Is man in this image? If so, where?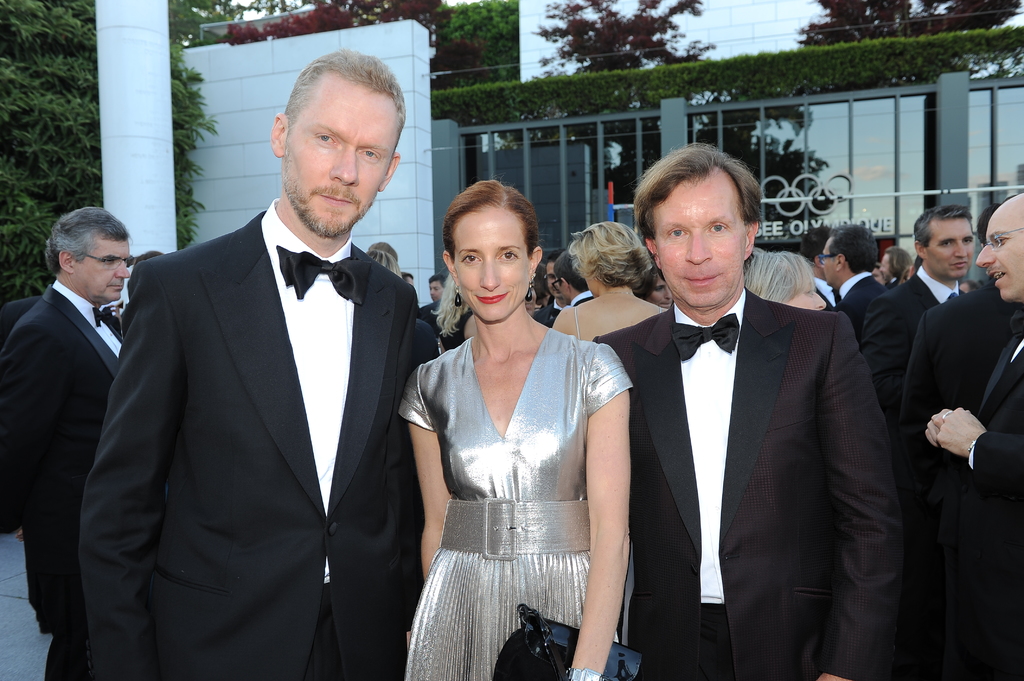
Yes, at 420, 273, 443, 321.
